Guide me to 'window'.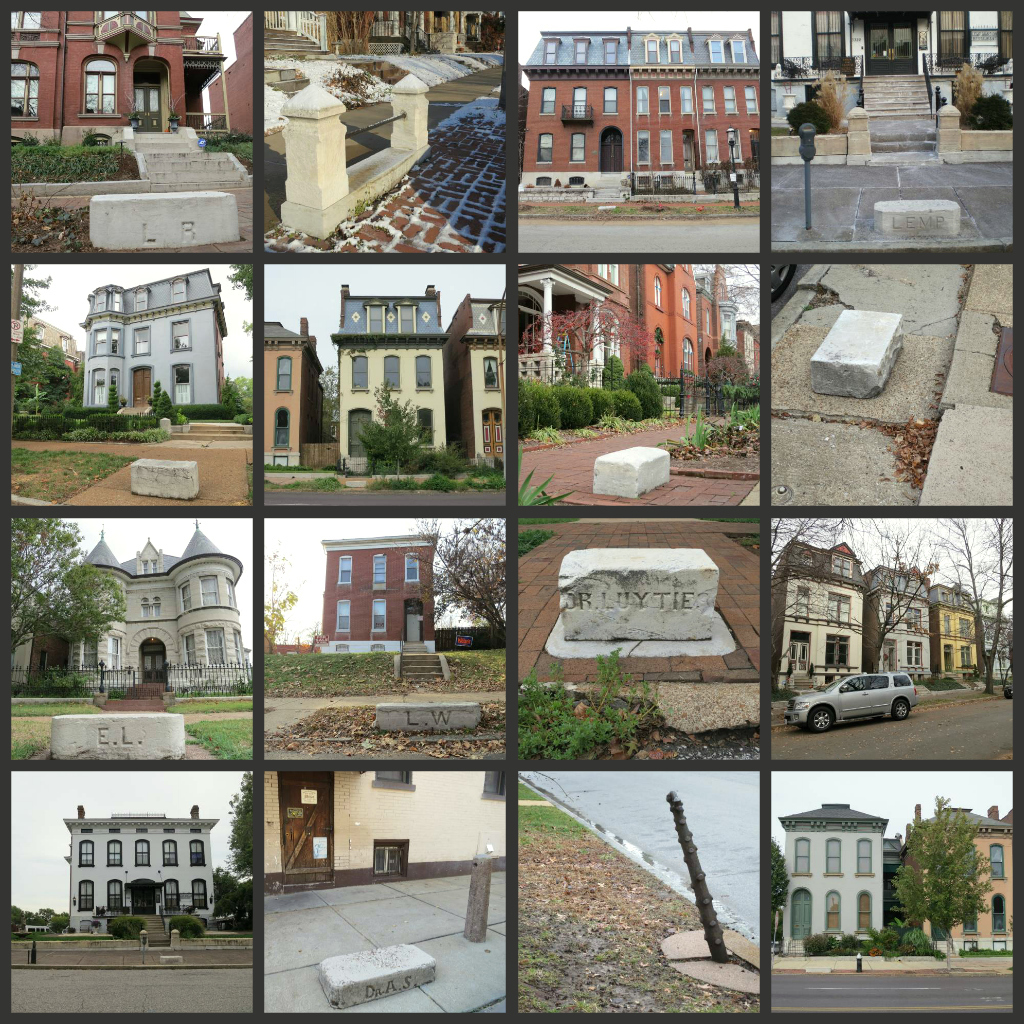
Guidance: rect(411, 354, 432, 395).
